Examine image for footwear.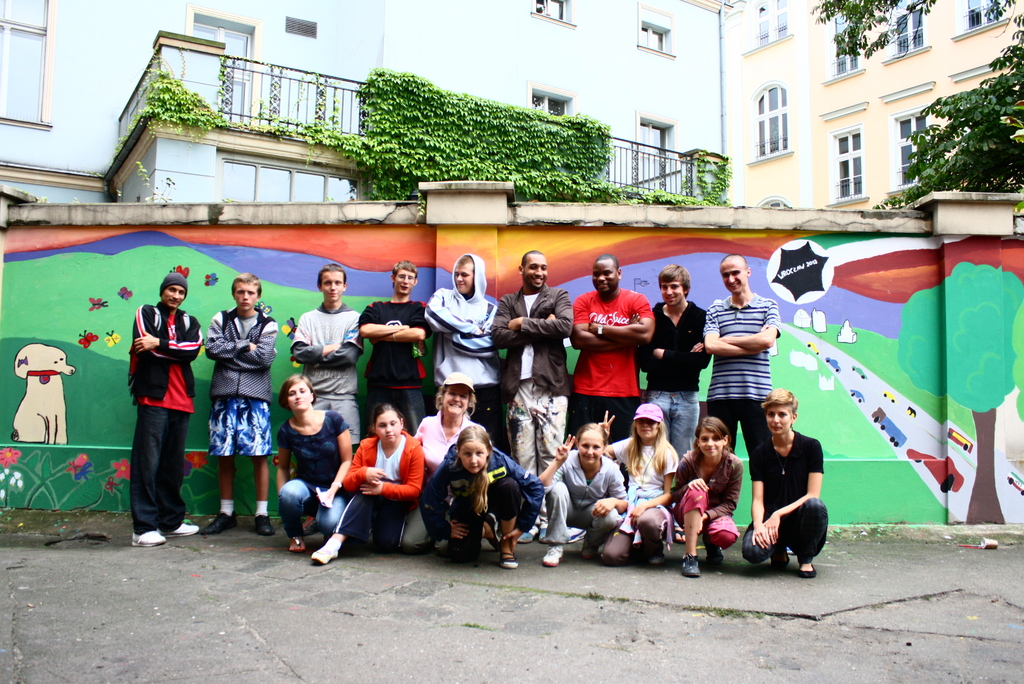
Examination result: x1=286, y1=532, x2=312, y2=557.
